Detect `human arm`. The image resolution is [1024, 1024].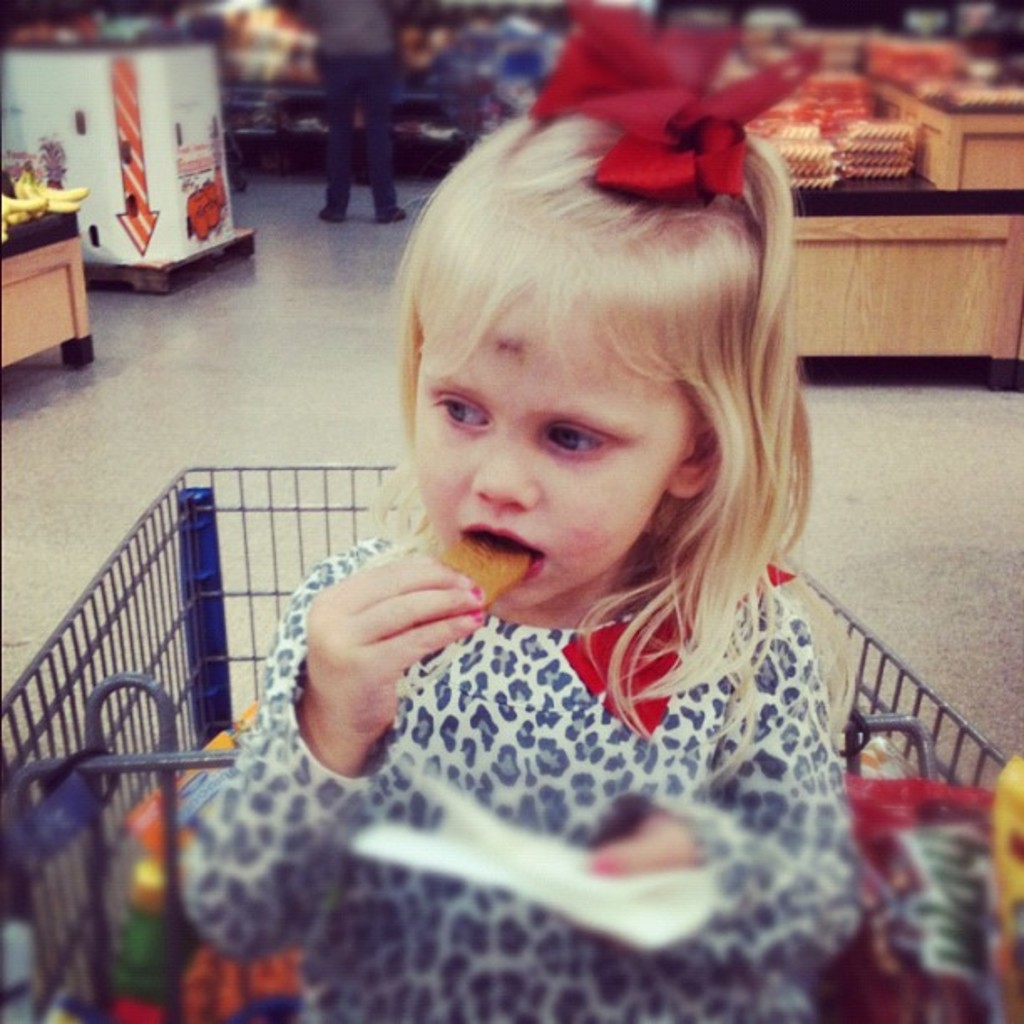
587:634:865:991.
